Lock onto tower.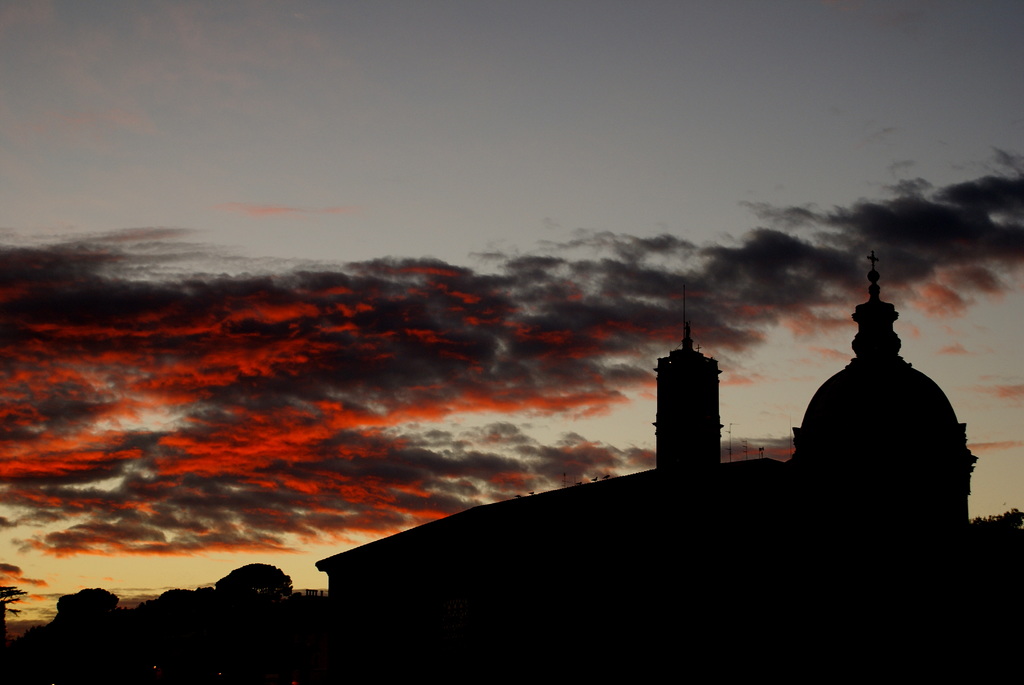
Locked: <bbox>662, 320, 736, 469</bbox>.
